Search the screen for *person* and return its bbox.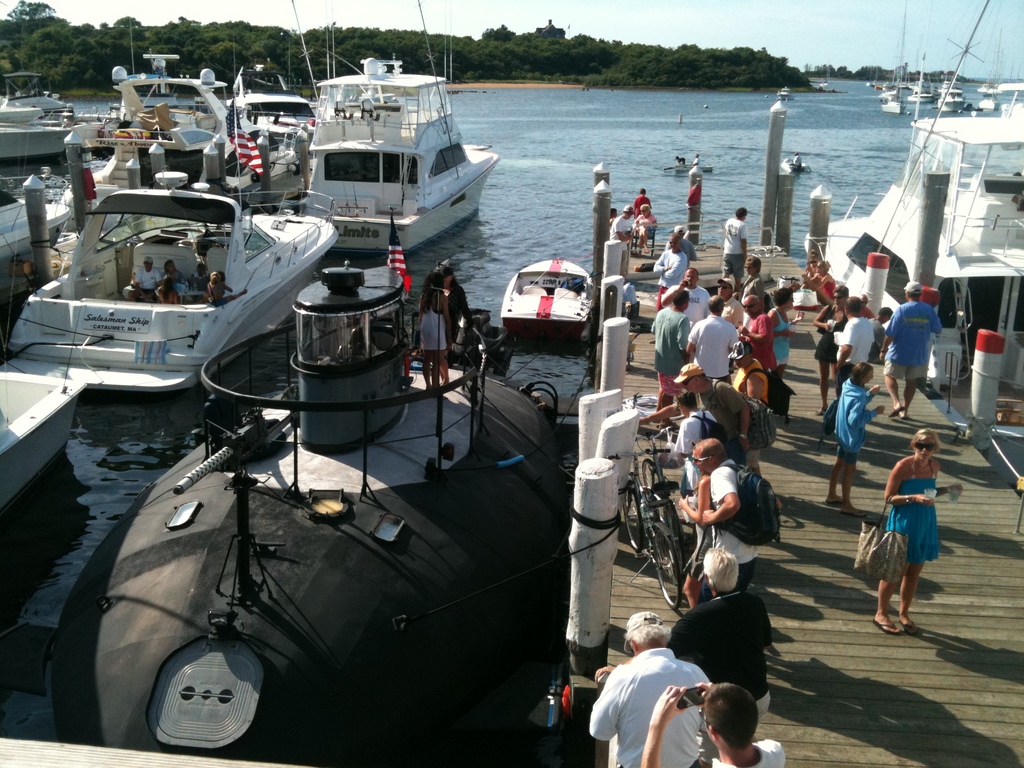
Found: x1=660 y1=227 x2=699 y2=260.
